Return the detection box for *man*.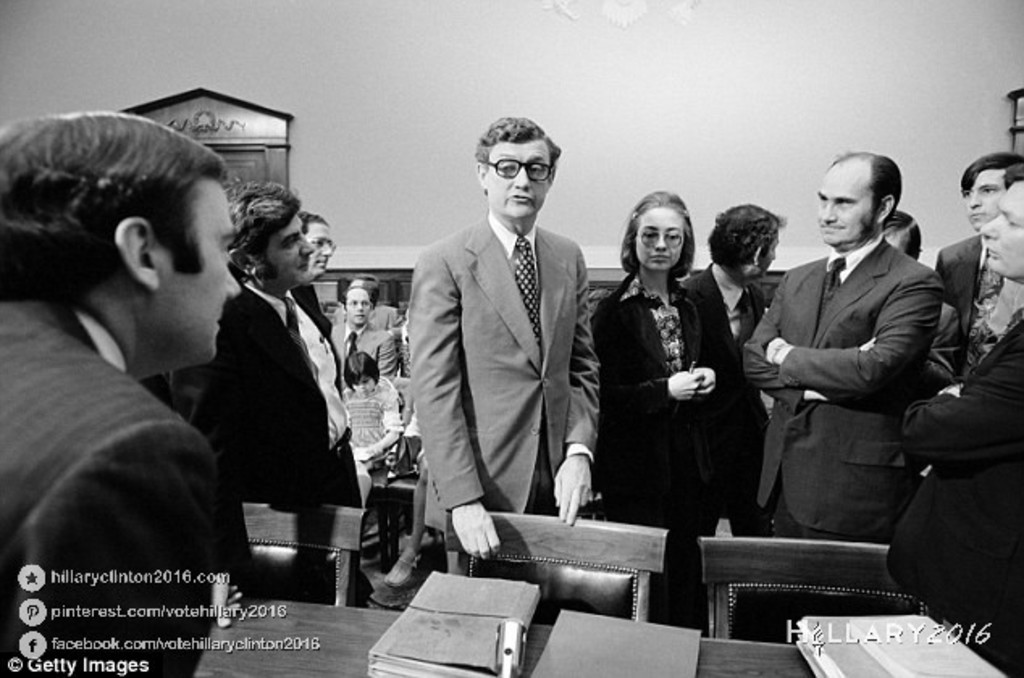
BBox(325, 283, 392, 376).
